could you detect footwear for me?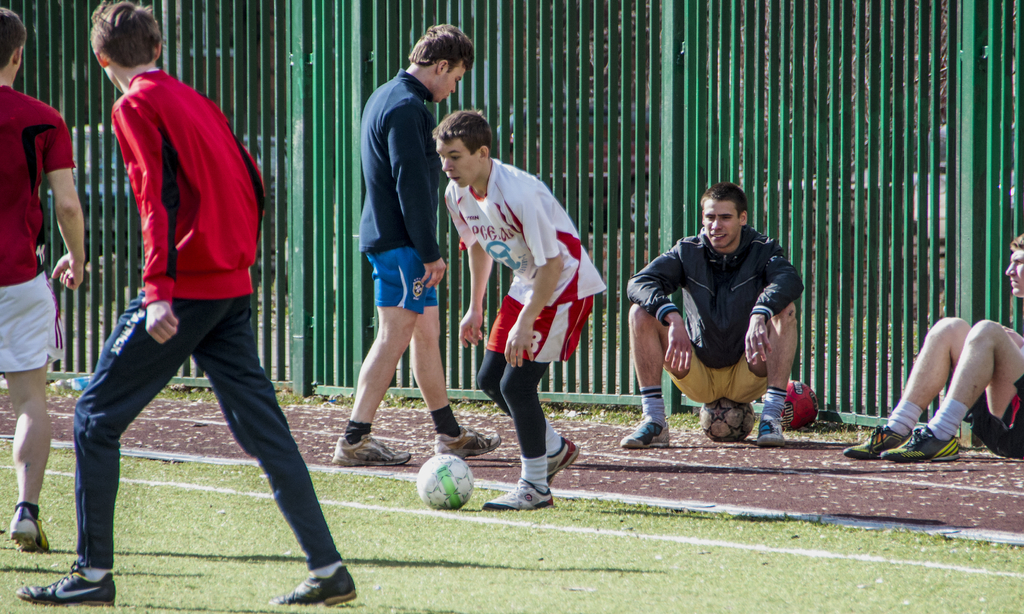
Detection result: bbox=(755, 413, 787, 451).
